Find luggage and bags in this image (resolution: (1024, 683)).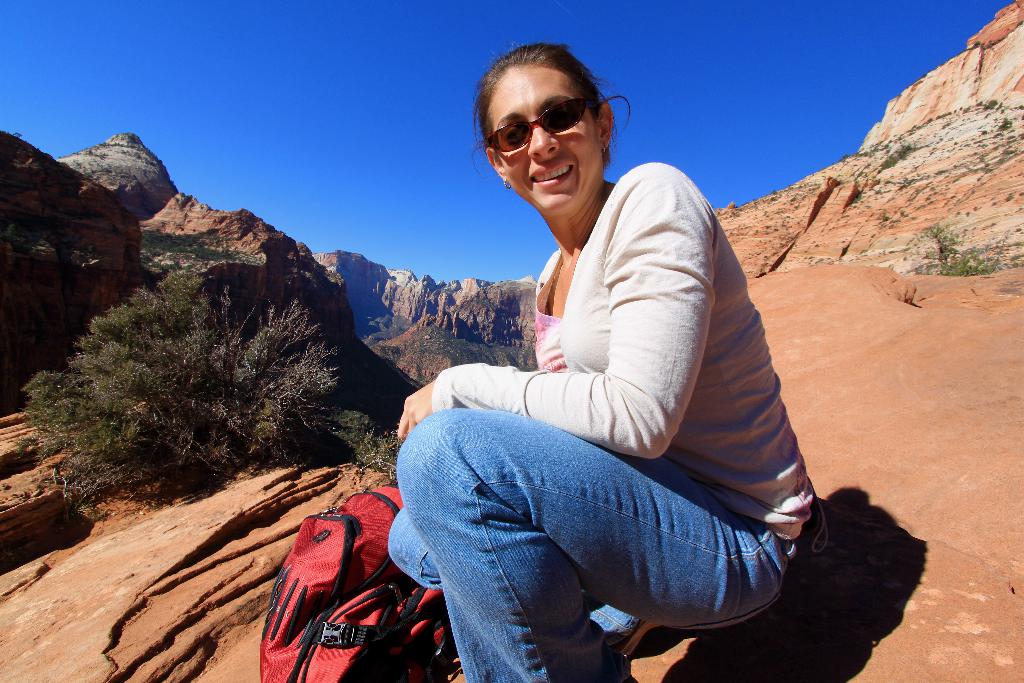
x1=250 y1=479 x2=469 y2=682.
